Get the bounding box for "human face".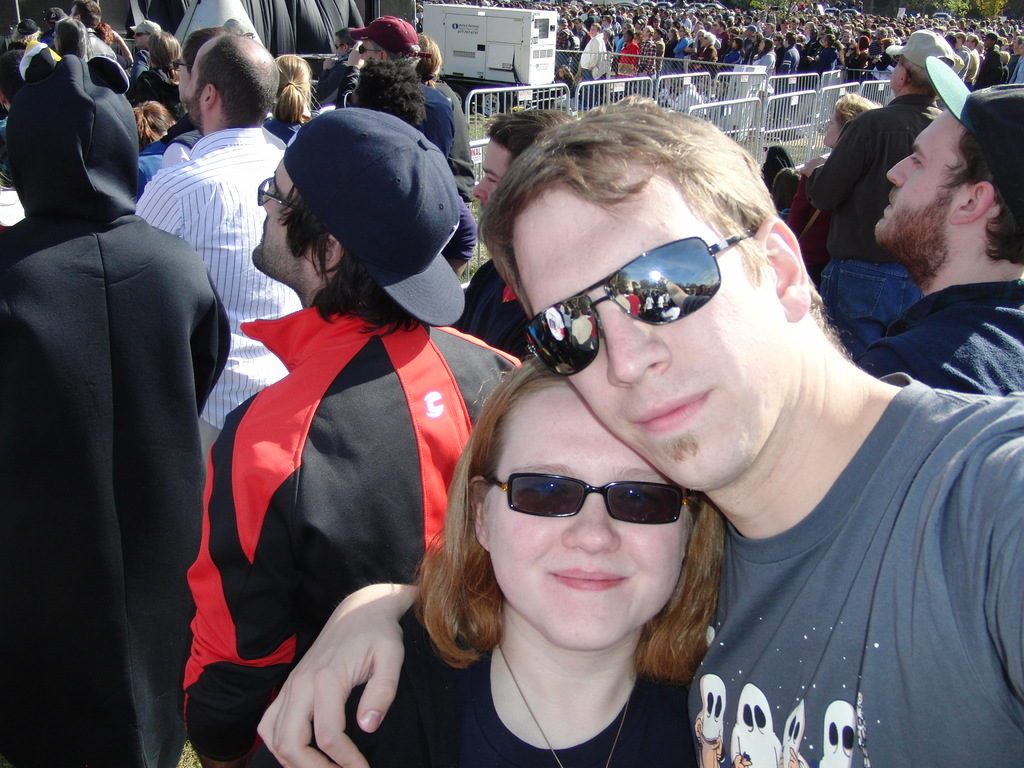
<region>774, 37, 779, 46</region>.
